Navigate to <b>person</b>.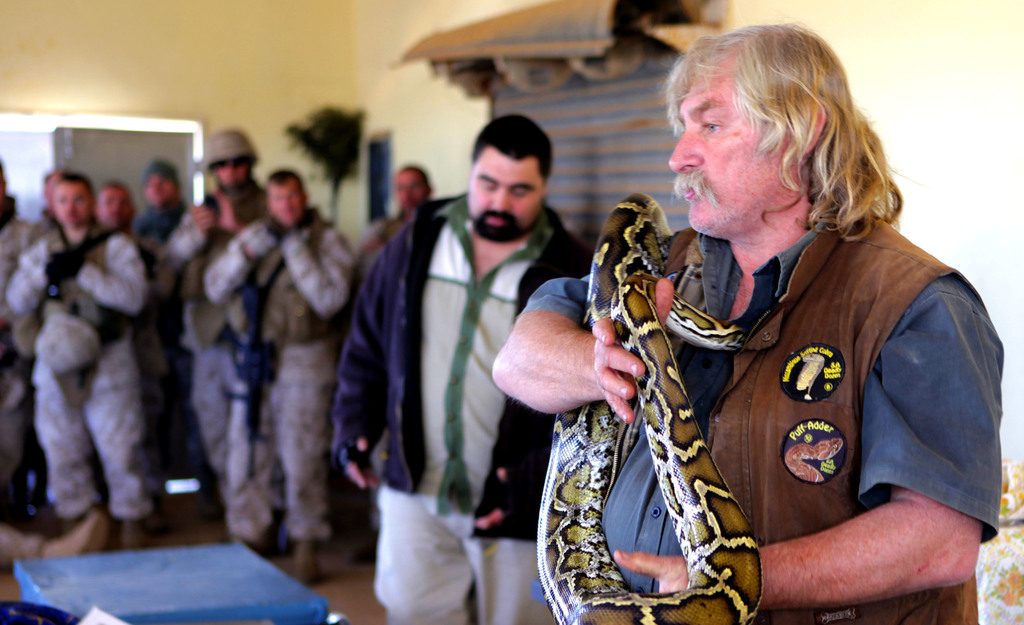
Navigation target: <region>1, 164, 148, 558</region>.
